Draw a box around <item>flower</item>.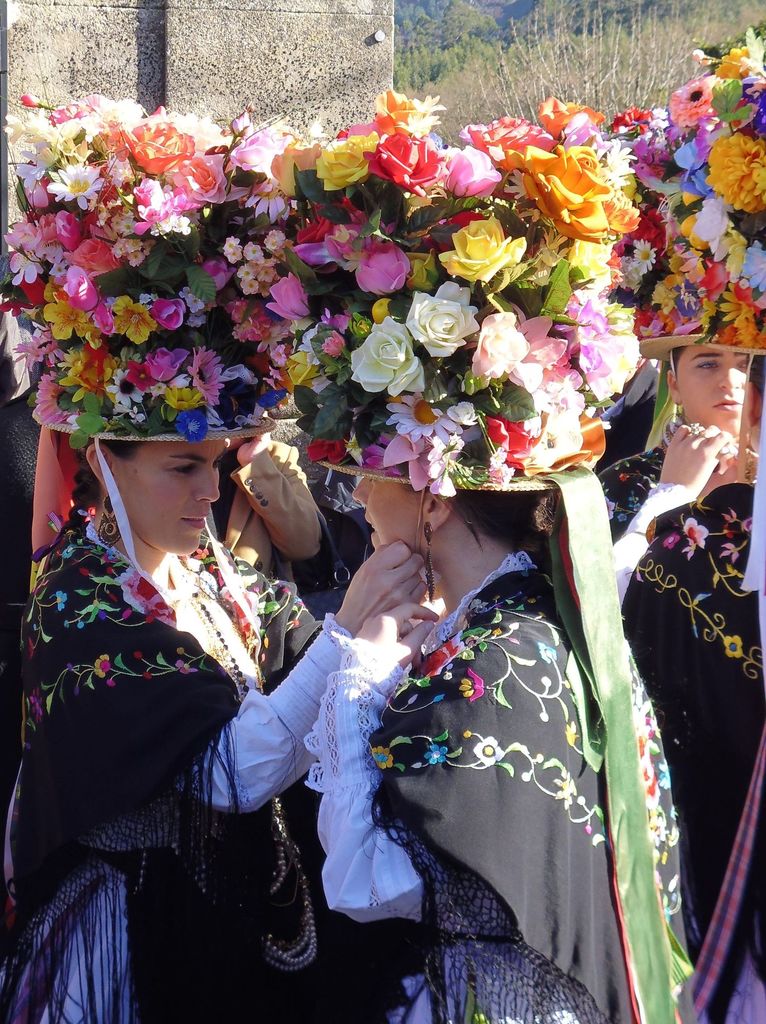
(722, 634, 738, 660).
